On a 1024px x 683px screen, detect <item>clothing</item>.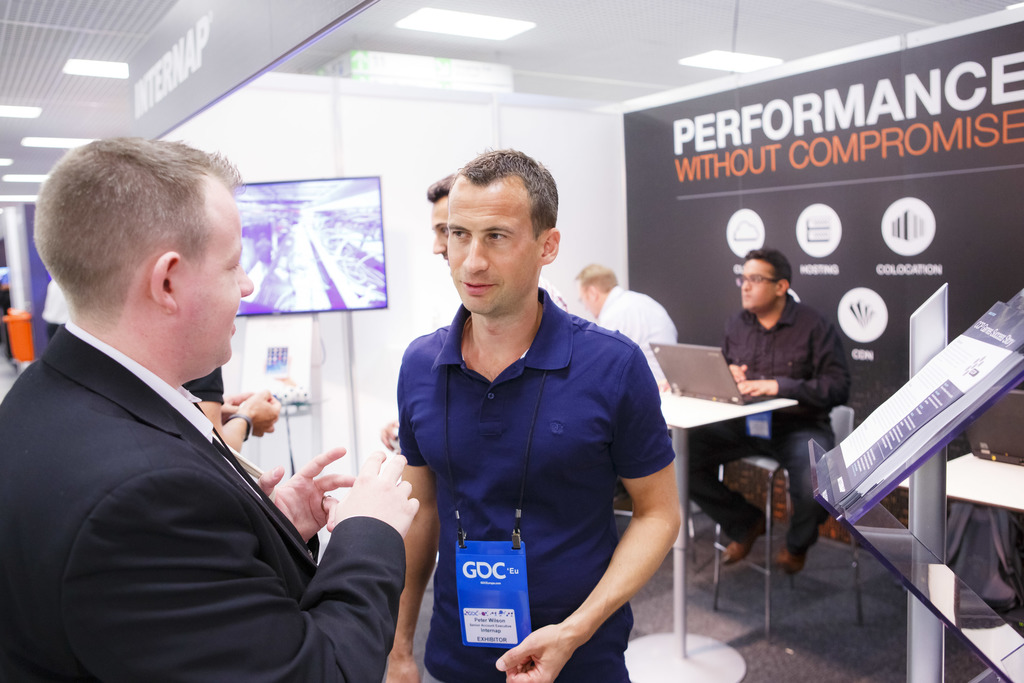
Rect(390, 257, 686, 657).
